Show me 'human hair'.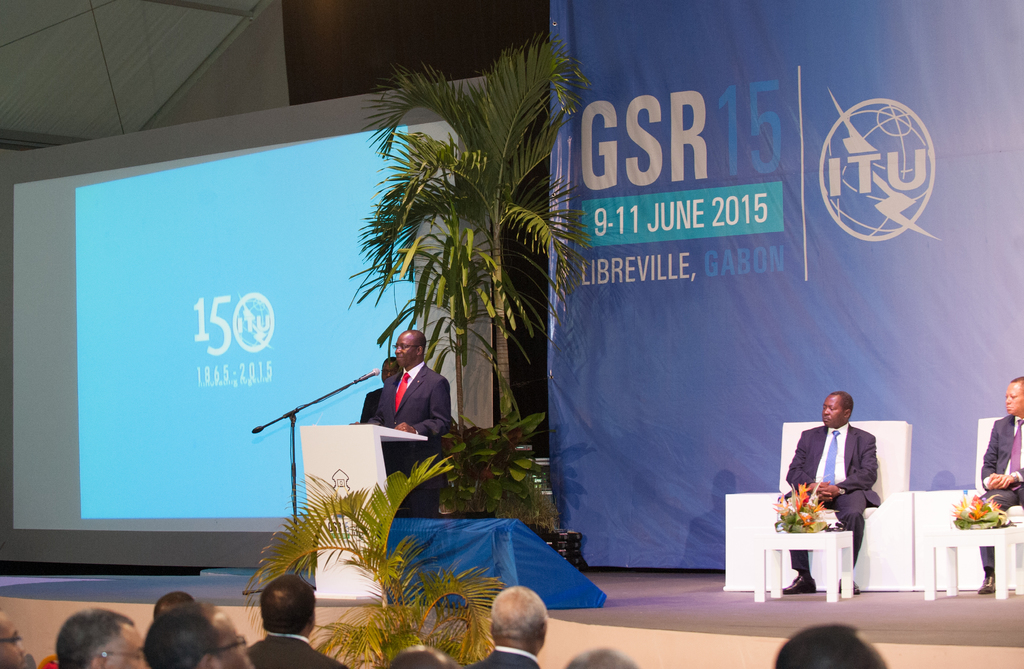
'human hair' is here: BBox(490, 586, 546, 640).
